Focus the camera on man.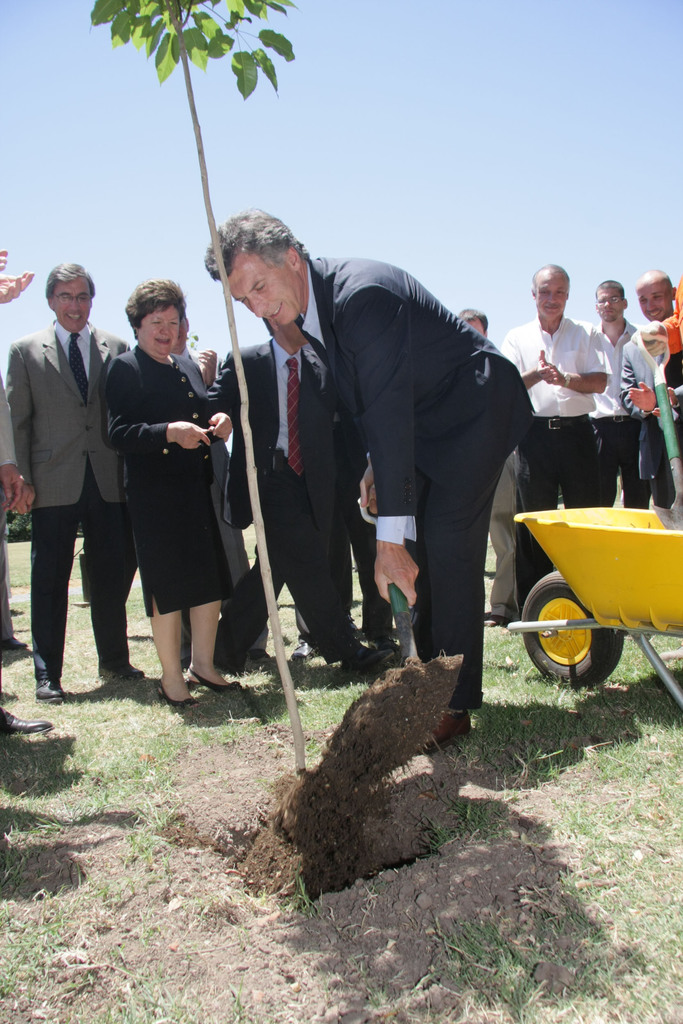
Focus region: box(616, 266, 682, 524).
